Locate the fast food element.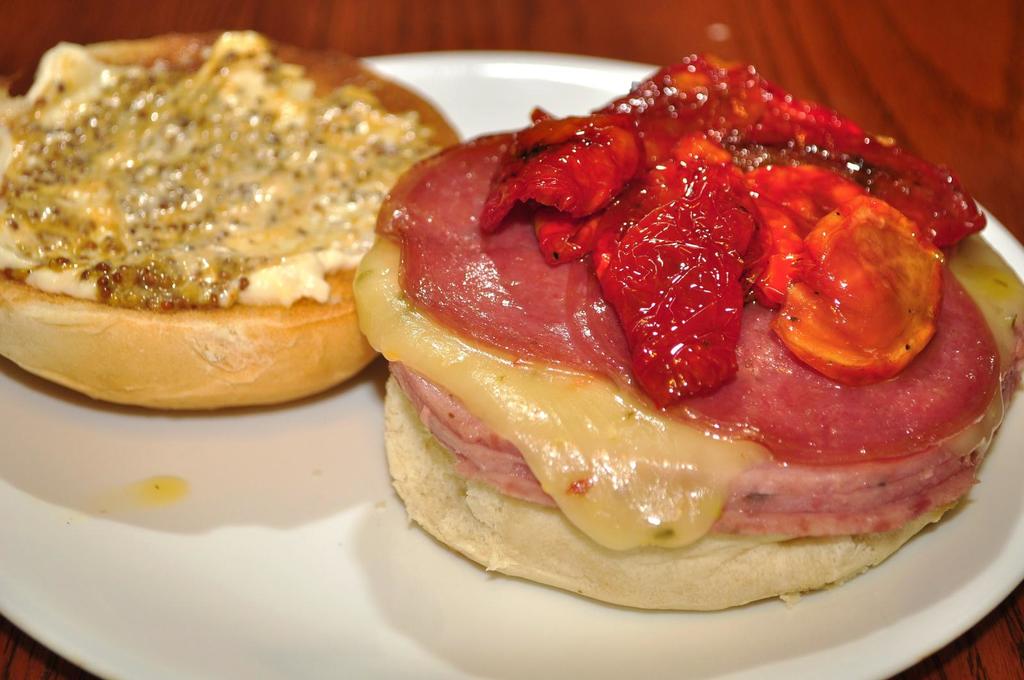
Element bbox: (0, 29, 460, 411).
